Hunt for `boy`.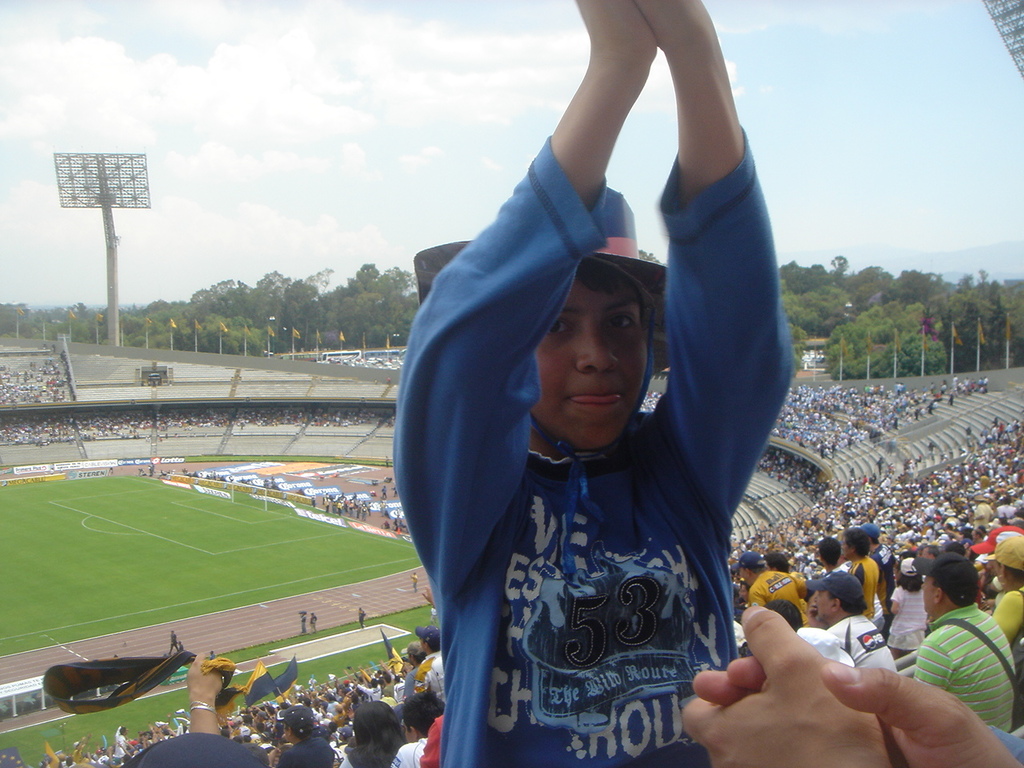
Hunted down at select_region(322, 53, 851, 752).
